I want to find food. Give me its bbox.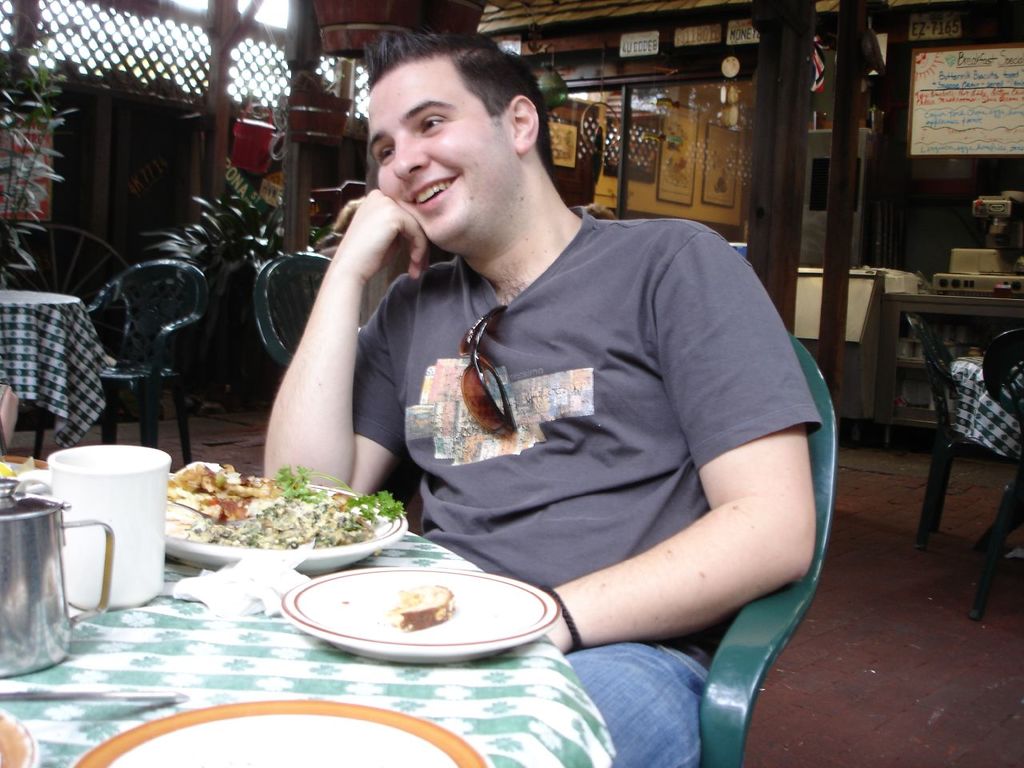
[x1=376, y1=582, x2=456, y2=630].
